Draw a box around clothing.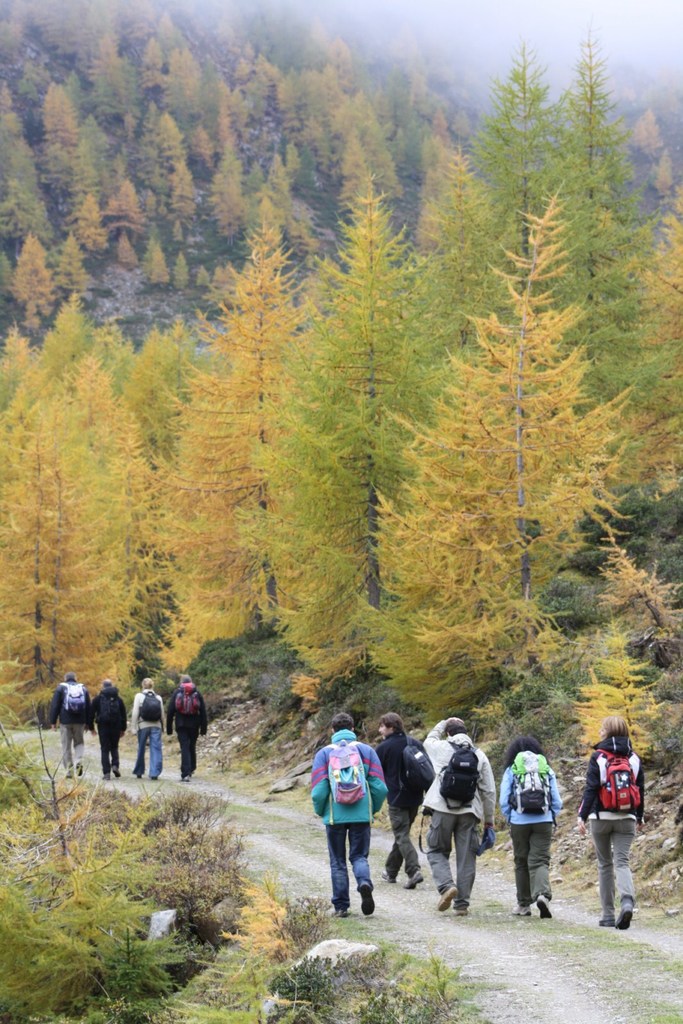
577:734:647:925.
